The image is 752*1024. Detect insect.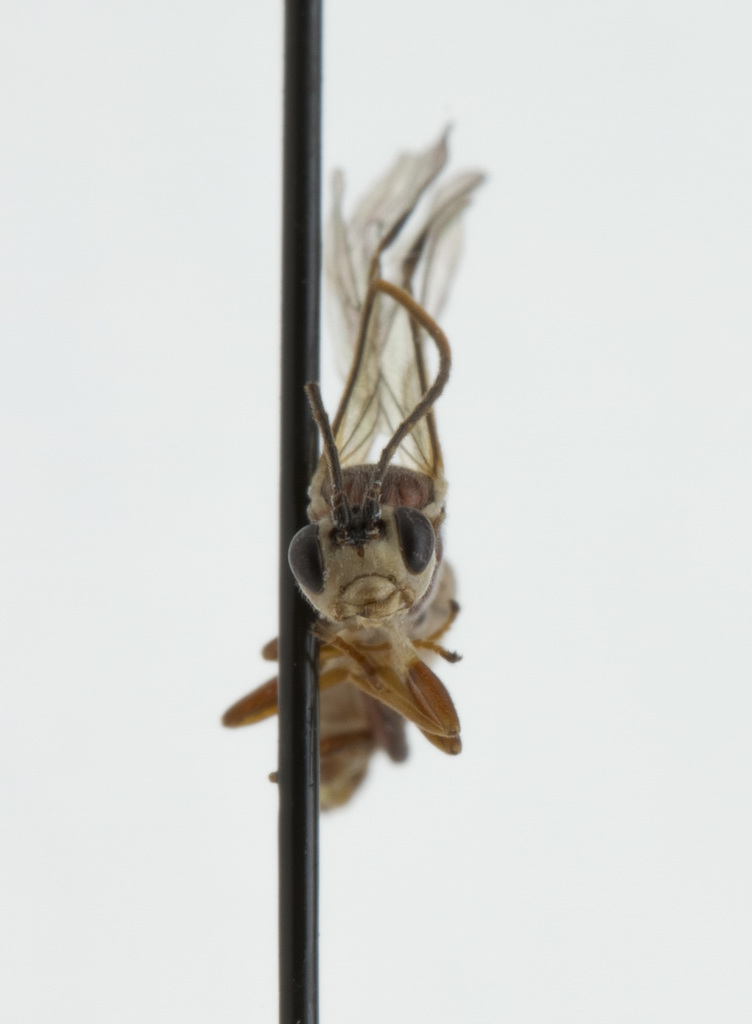
Detection: 225/118/498/814.
